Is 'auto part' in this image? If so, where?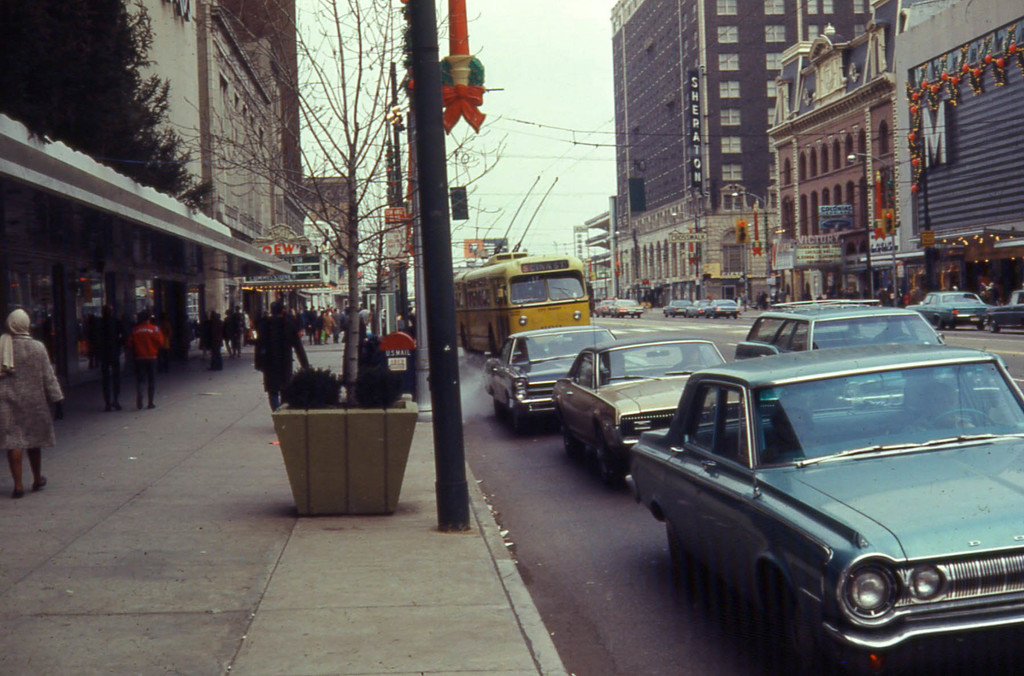
Yes, at 450, 245, 591, 352.
